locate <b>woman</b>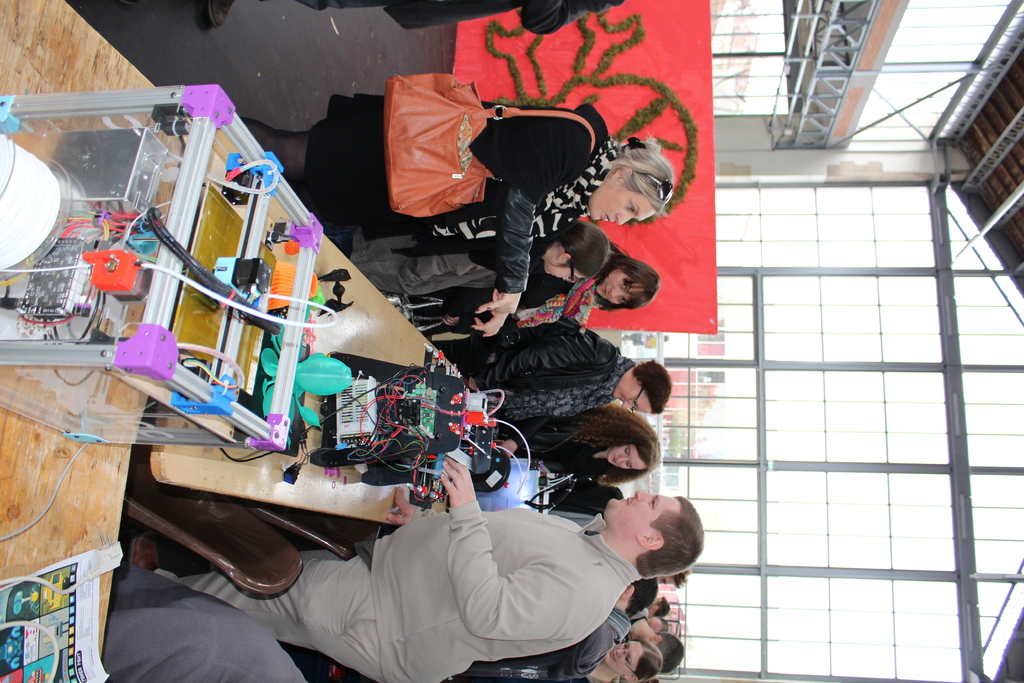
[410, 230, 662, 342]
